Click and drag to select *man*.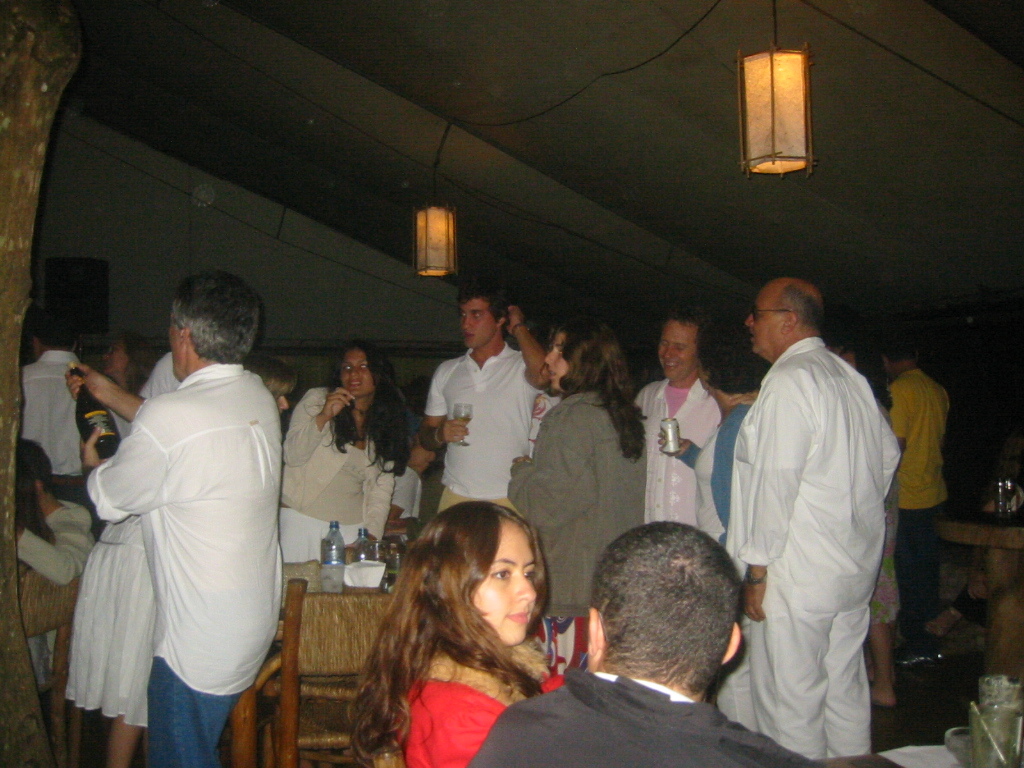
Selection: box=[19, 436, 93, 666].
